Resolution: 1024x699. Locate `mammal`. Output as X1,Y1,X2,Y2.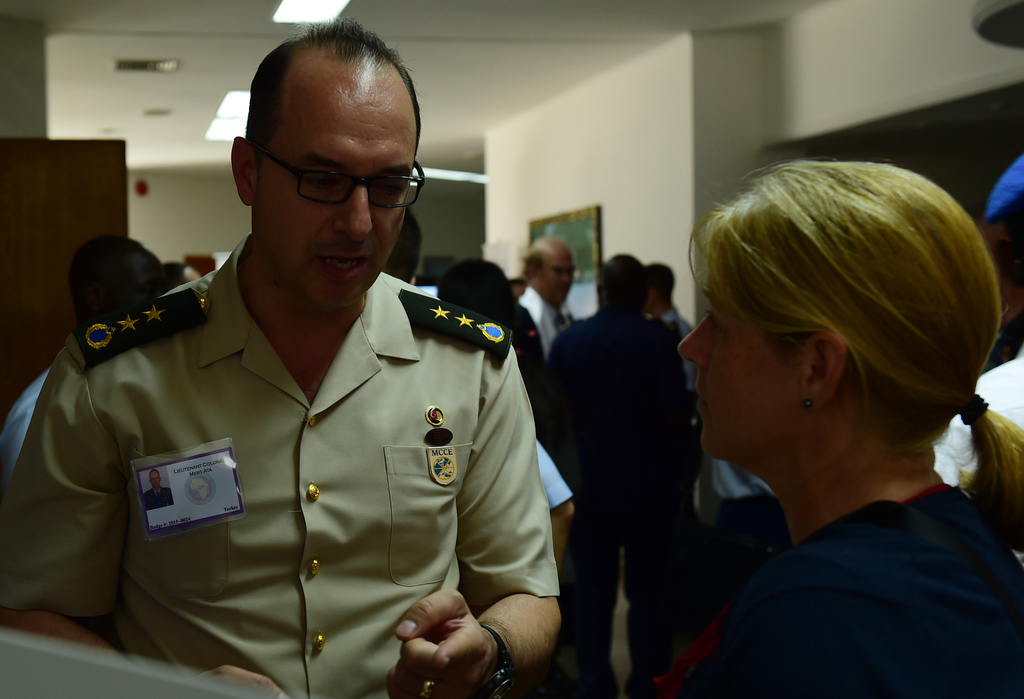
942,156,1023,494.
